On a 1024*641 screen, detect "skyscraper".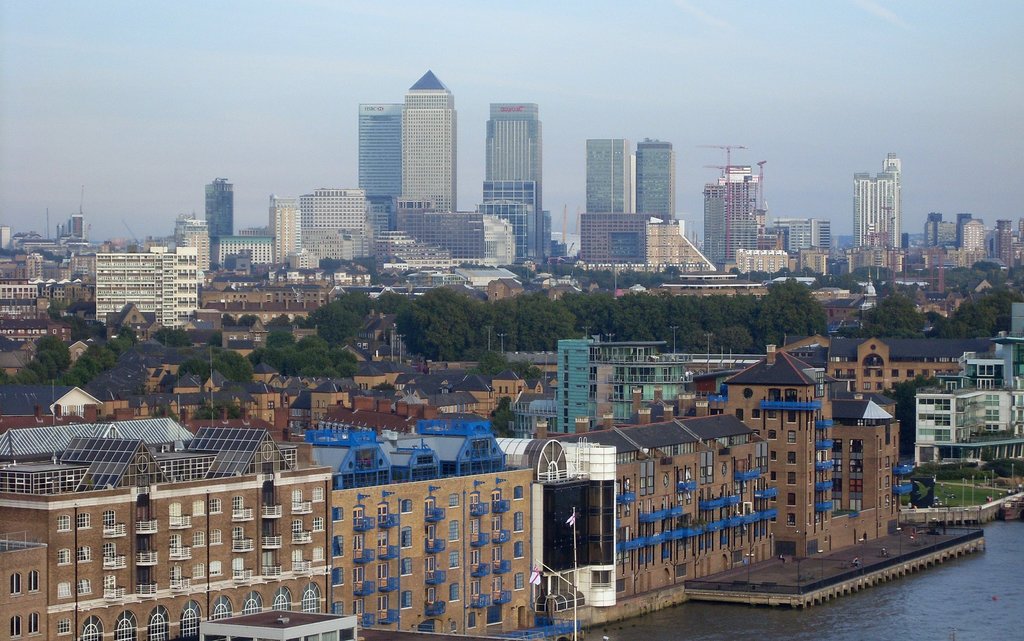
[204,179,232,240].
